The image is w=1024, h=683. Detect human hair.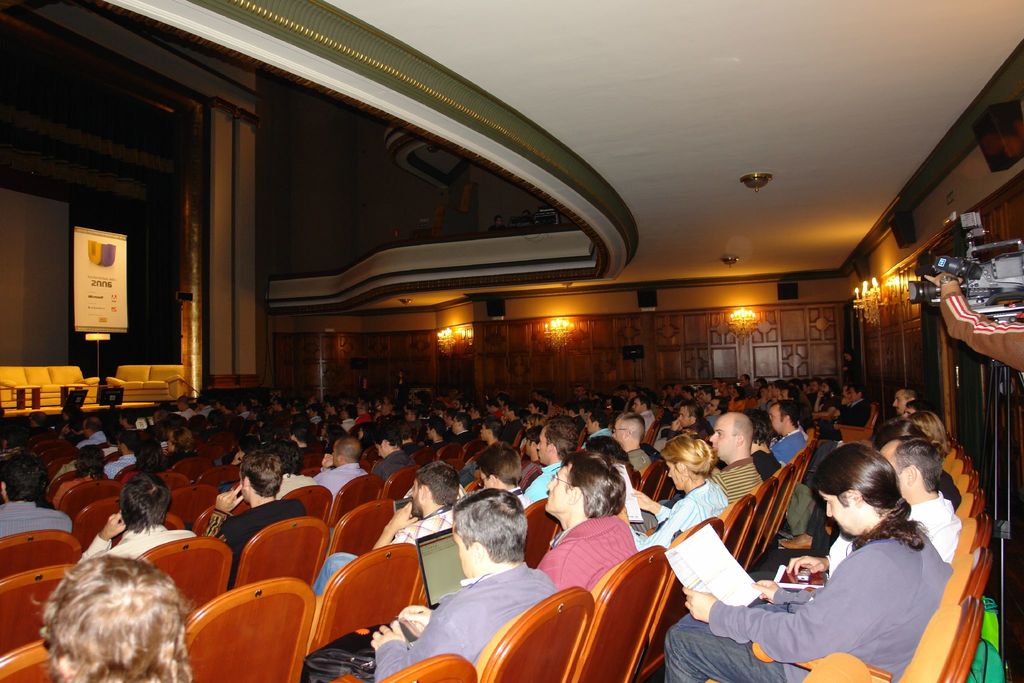
Detection: [452,484,540,572].
